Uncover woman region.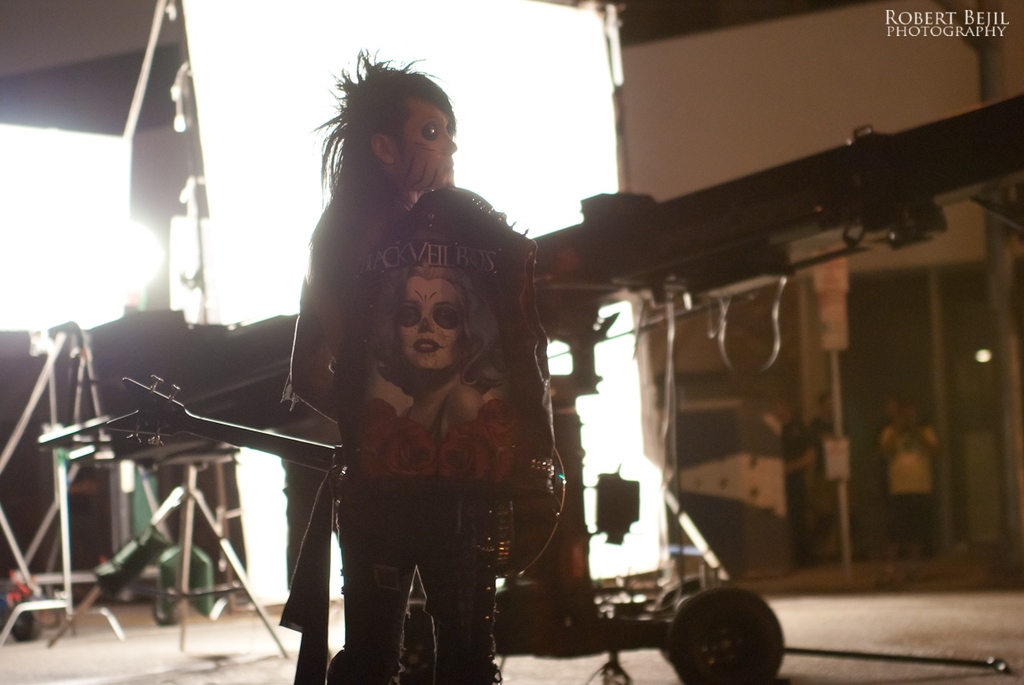
Uncovered: region(358, 260, 516, 492).
